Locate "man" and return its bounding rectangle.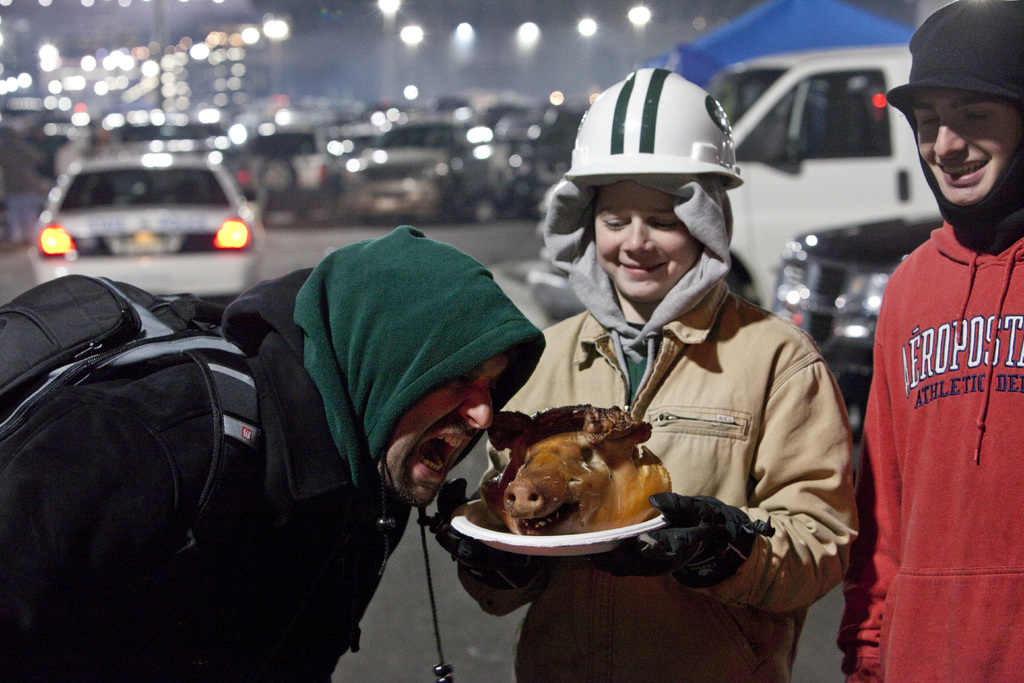
(x1=832, y1=0, x2=1023, y2=682).
